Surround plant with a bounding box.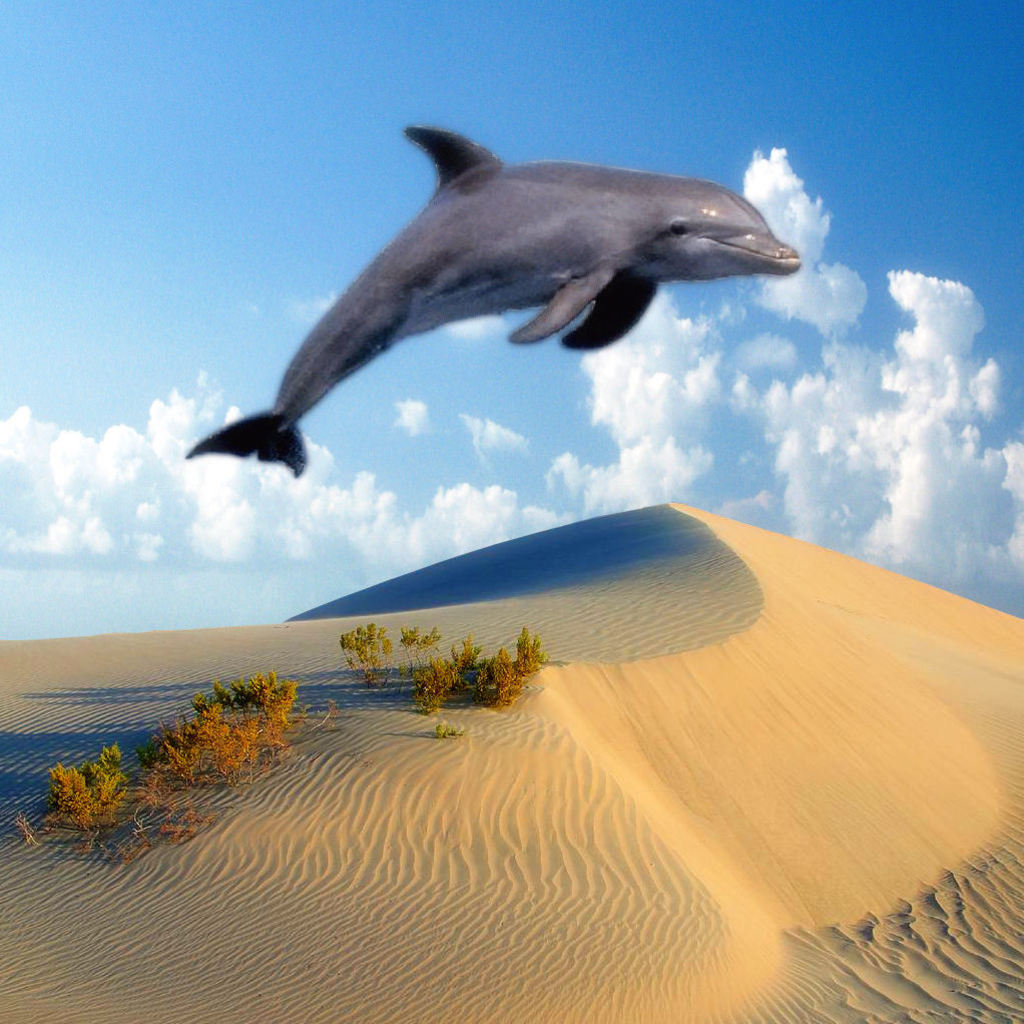
<box>51,665,359,843</box>.
